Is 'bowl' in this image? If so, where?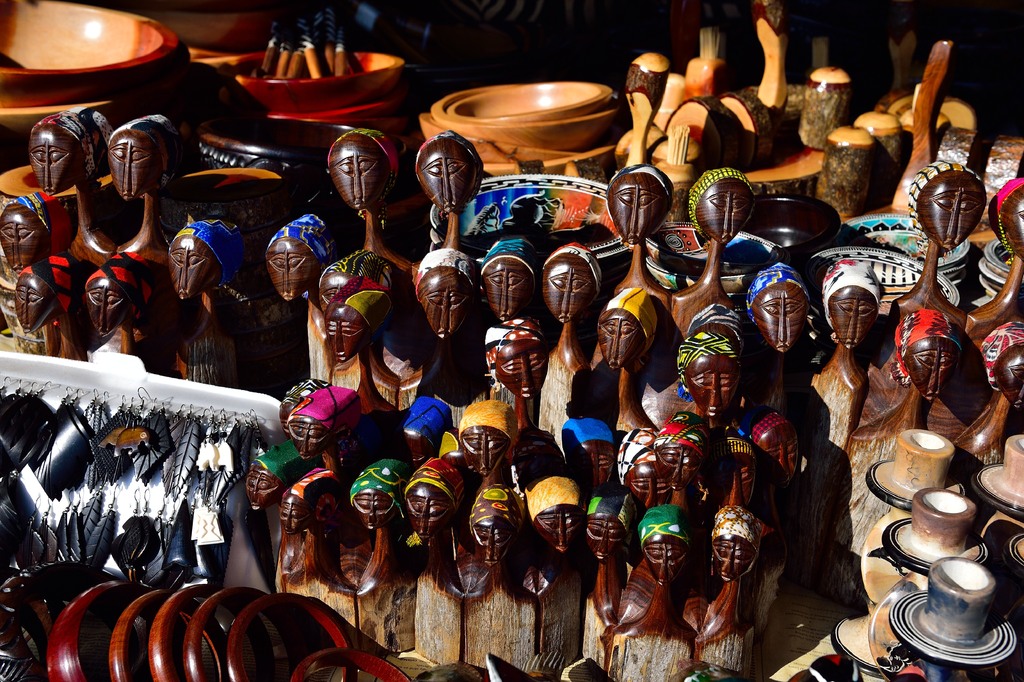
Yes, at 265/96/410/138.
